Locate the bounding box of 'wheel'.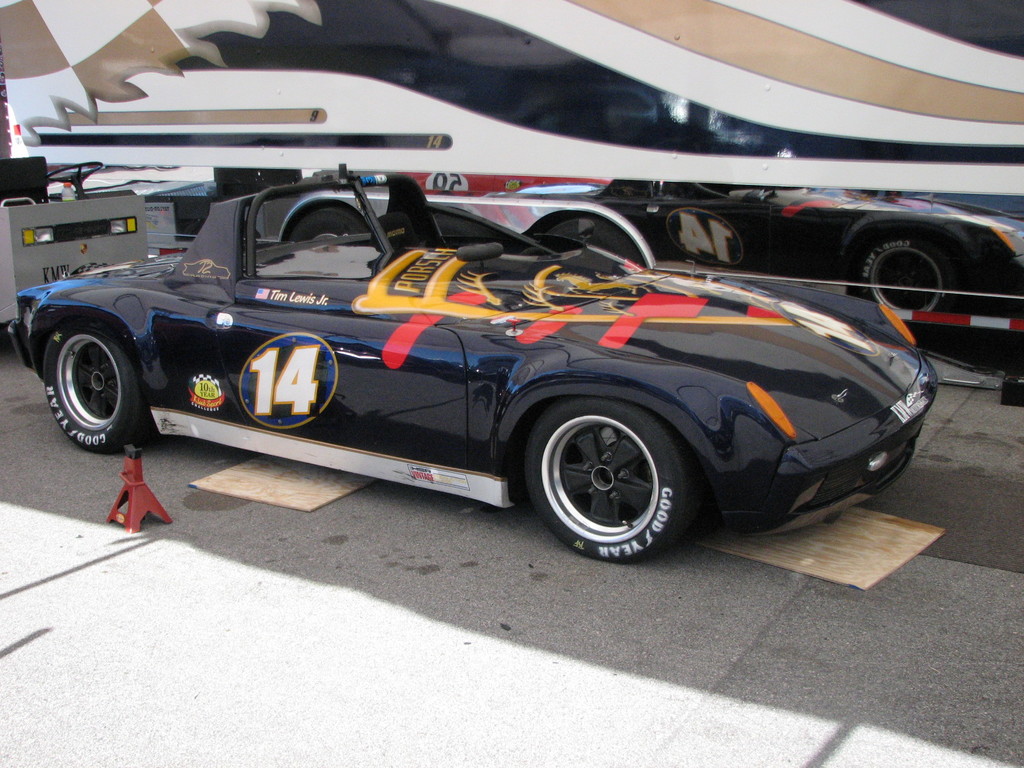
Bounding box: [854,233,976,341].
